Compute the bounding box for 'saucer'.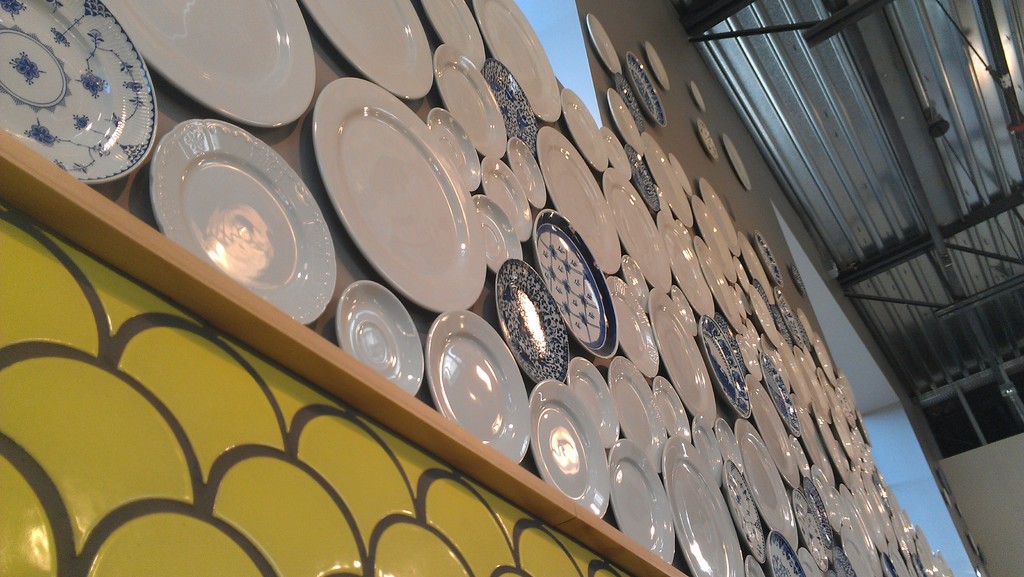
pyautogui.locateOnScreen(585, 14, 628, 73).
